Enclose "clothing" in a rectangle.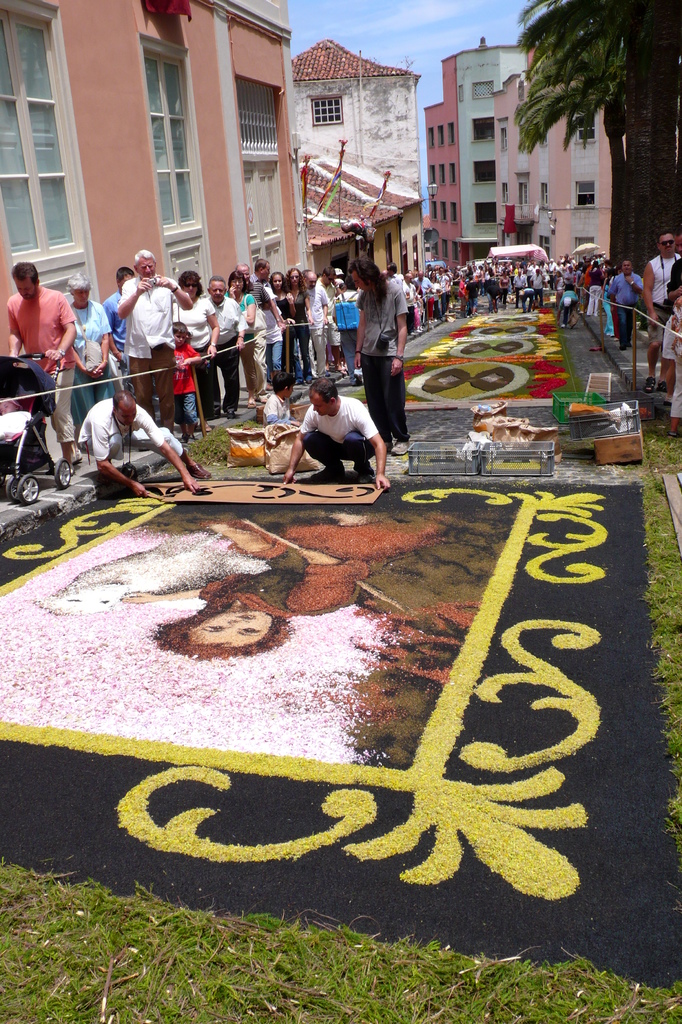
119, 268, 179, 429.
